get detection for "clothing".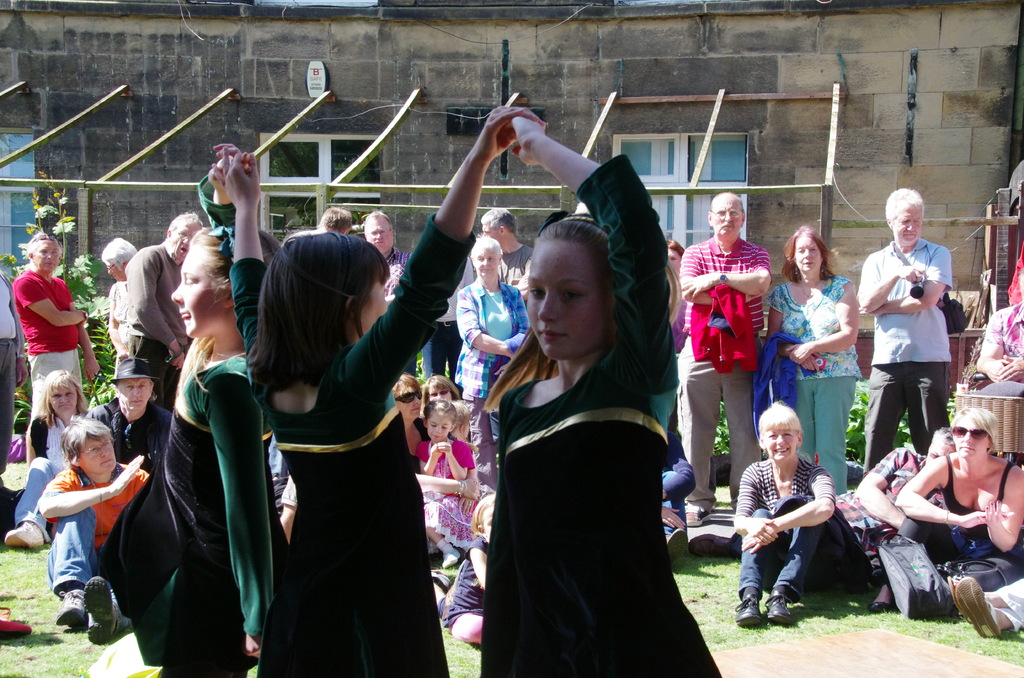
Detection: region(436, 540, 490, 643).
